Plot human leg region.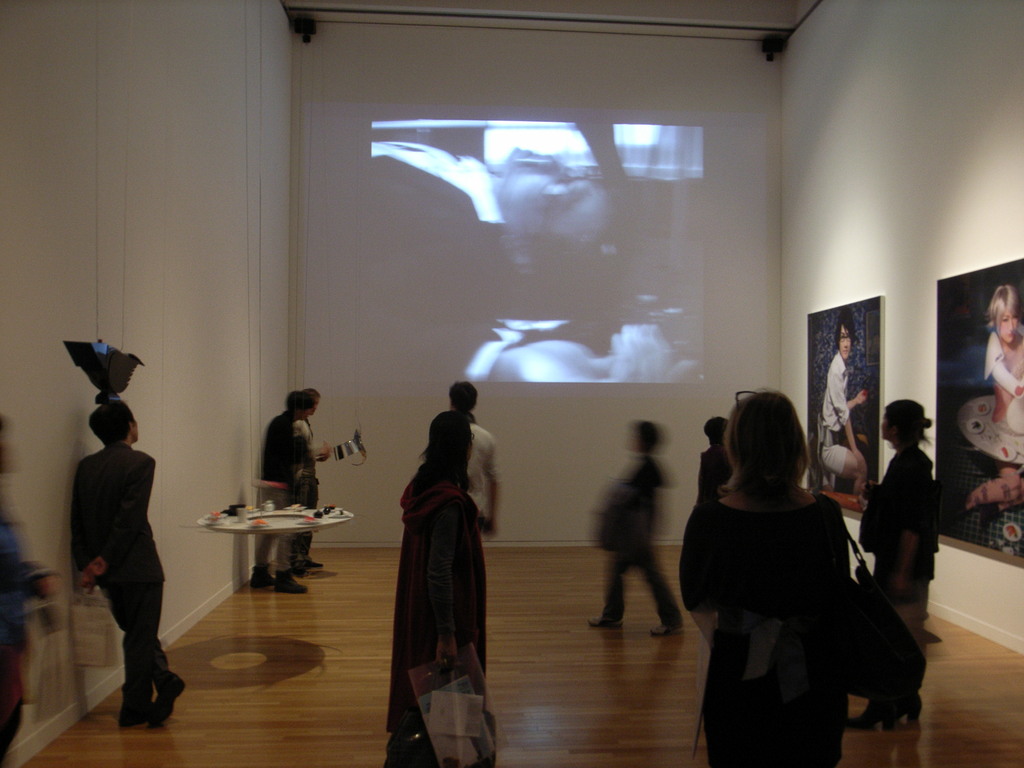
Plotted at {"x1": 275, "y1": 486, "x2": 301, "y2": 595}.
